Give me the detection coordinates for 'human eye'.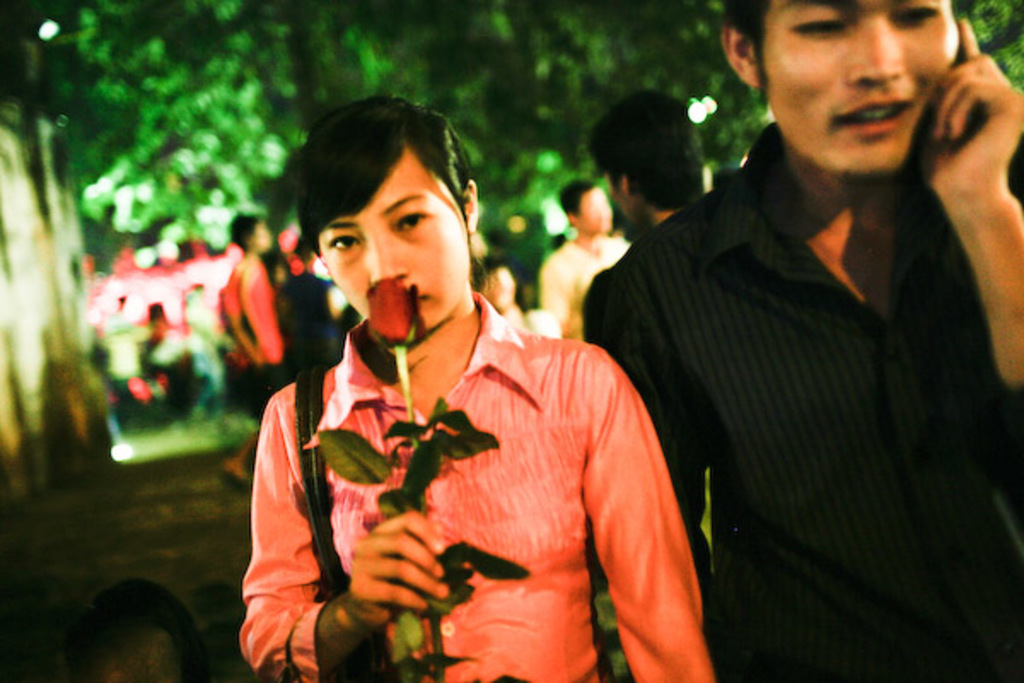
region(389, 205, 442, 237).
